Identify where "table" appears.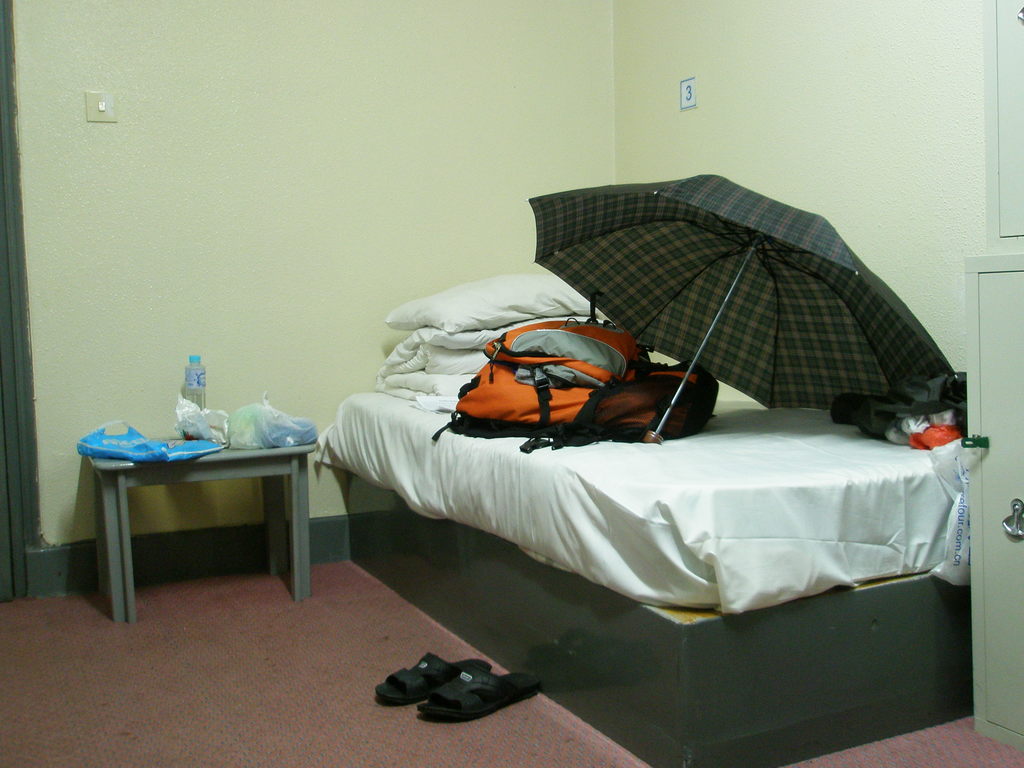
Appears at region(74, 411, 342, 609).
